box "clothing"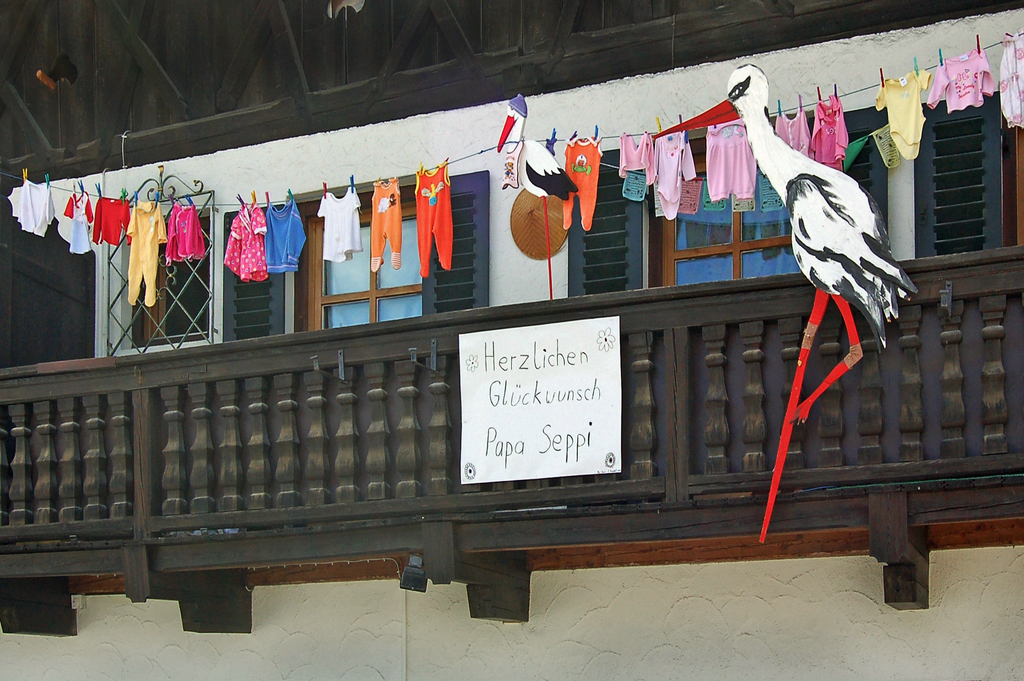
box=[567, 135, 607, 226]
